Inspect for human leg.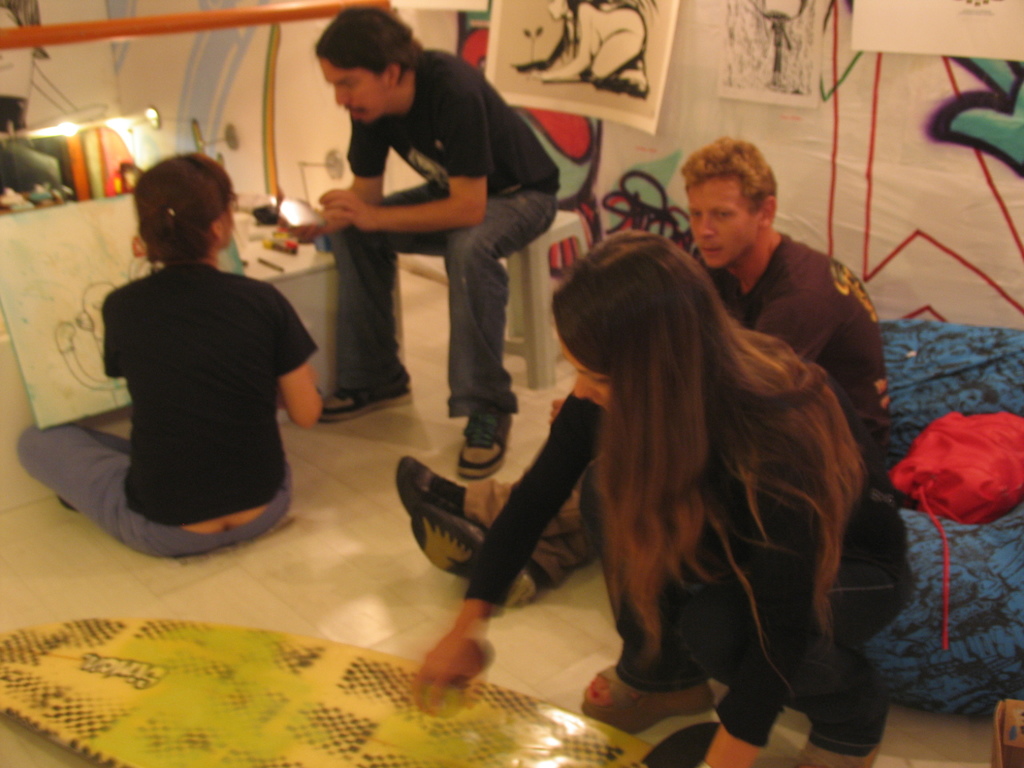
Inspection: left=670, top=460, right=913, bottom=622.
